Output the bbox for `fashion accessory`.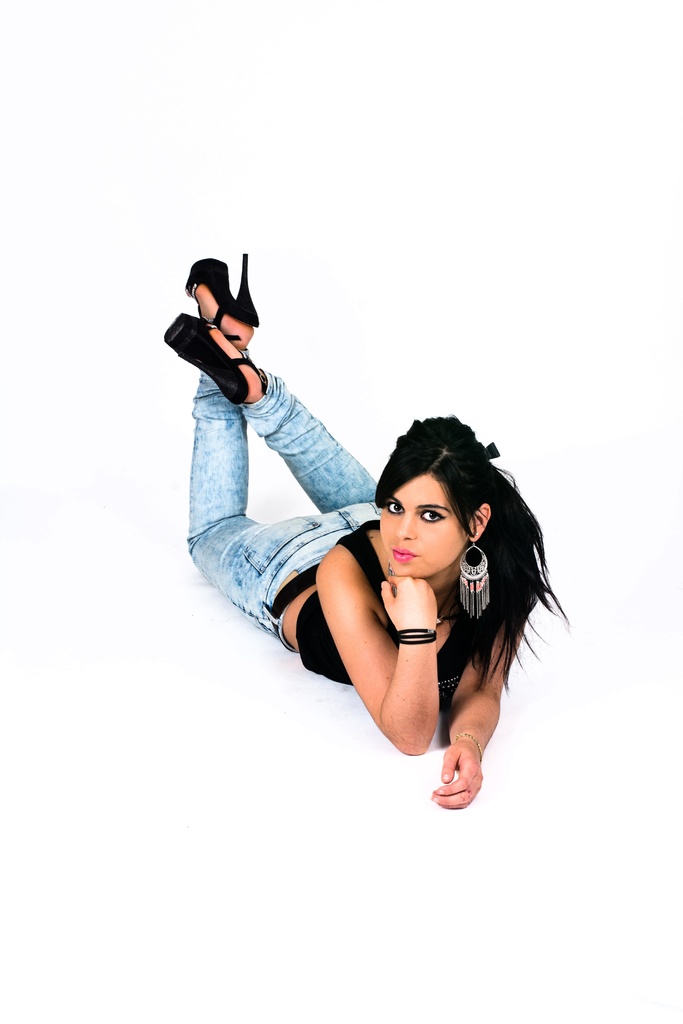
region(183, 255, 259, 344).
